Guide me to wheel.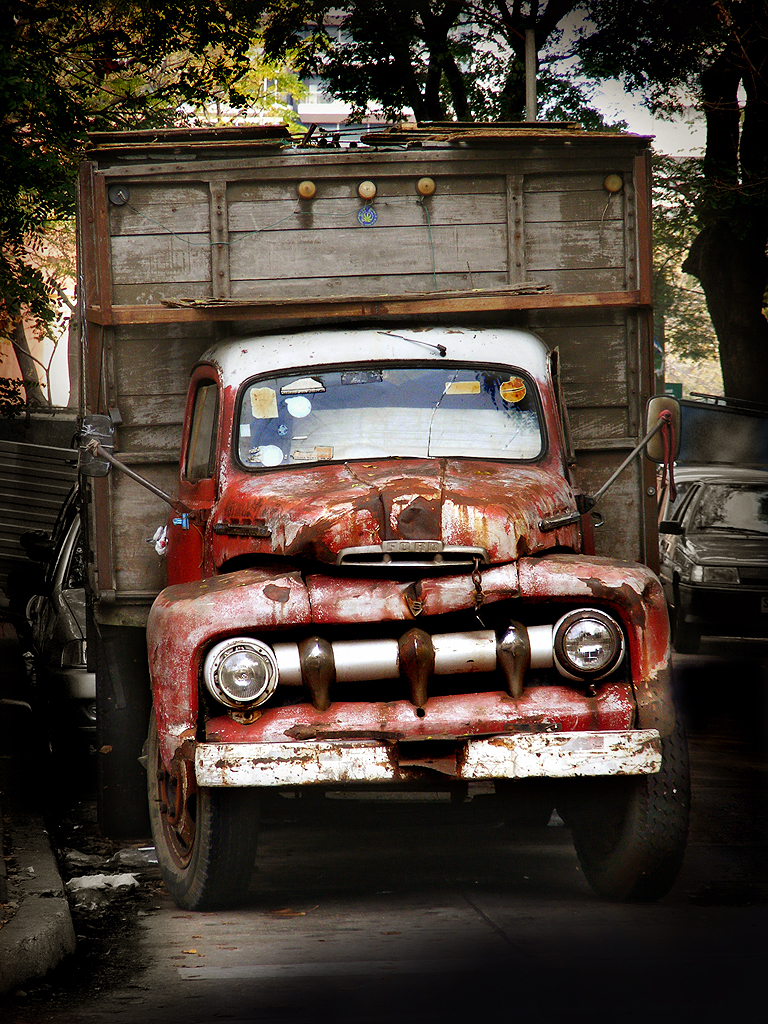
Guidance: 566, 754, 692, 894.
